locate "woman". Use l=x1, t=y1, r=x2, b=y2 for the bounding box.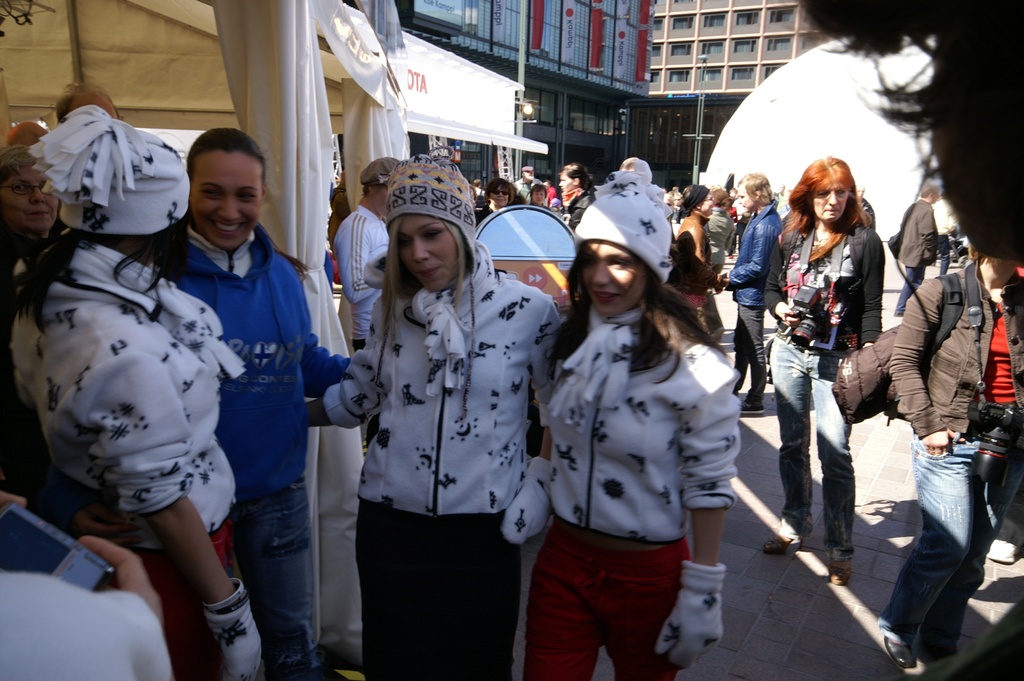
l=763, t=150, r=897, b=575.
